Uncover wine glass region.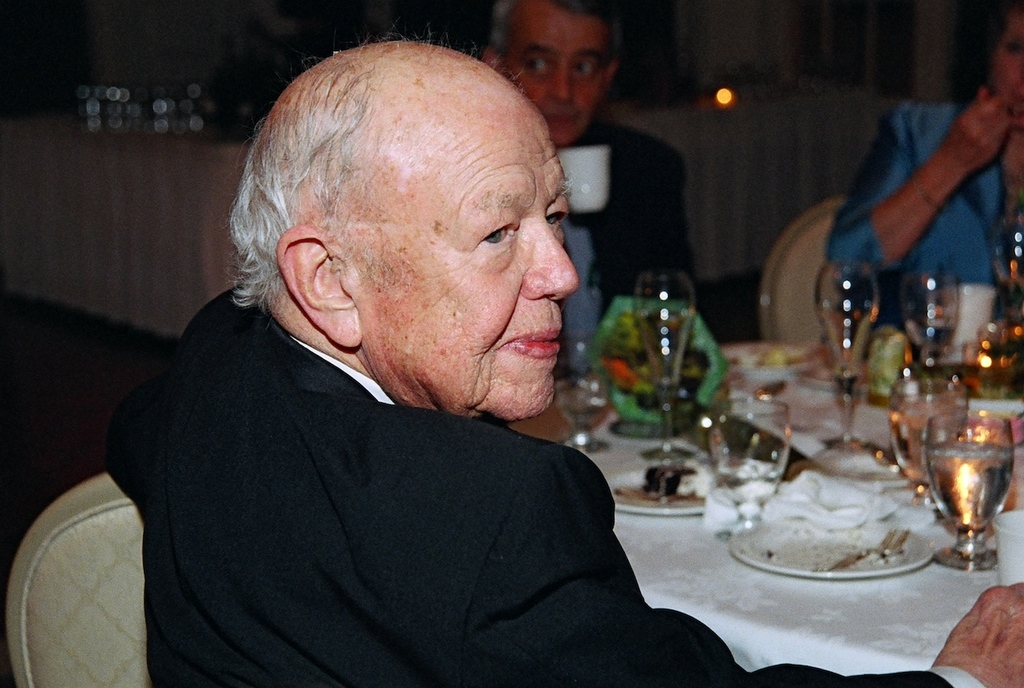
Uncovered: locate(553, 327, 614, 452).
